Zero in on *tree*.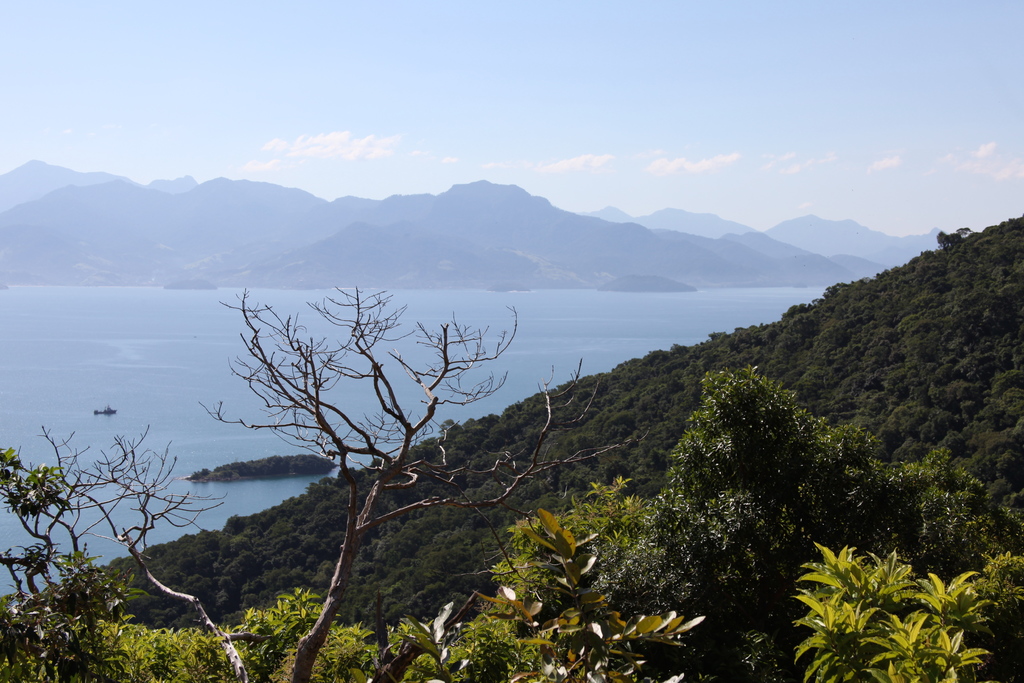
Zeroed in: crop(0, 443, 147, 682).
